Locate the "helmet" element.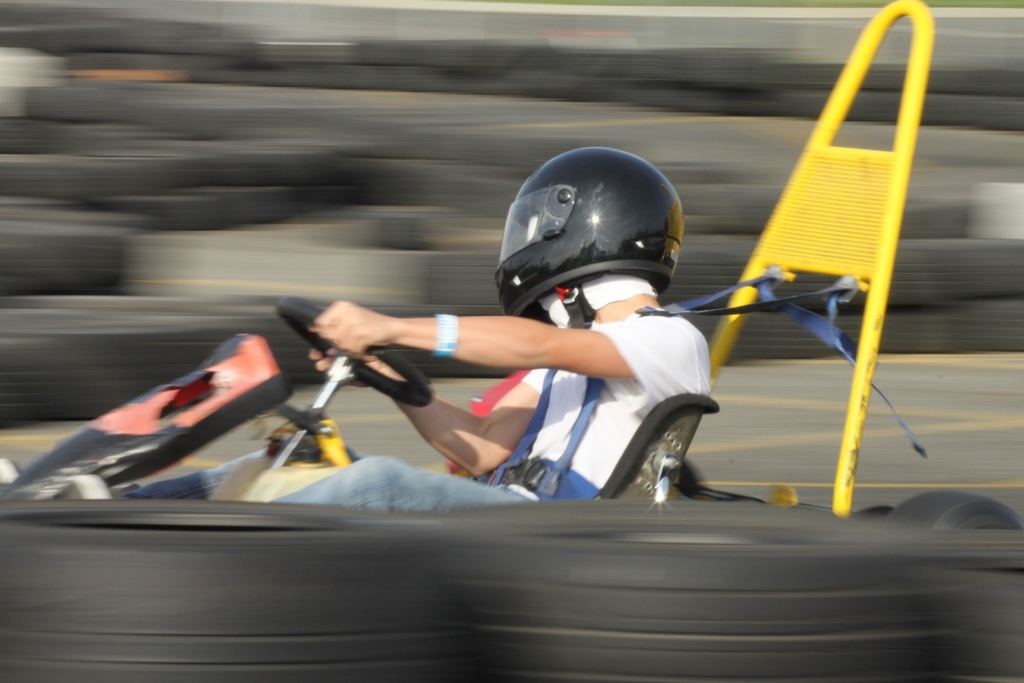
Element bbox: {"x1": 485, "y1": 156, "x2": 705, "y2": 325}.
